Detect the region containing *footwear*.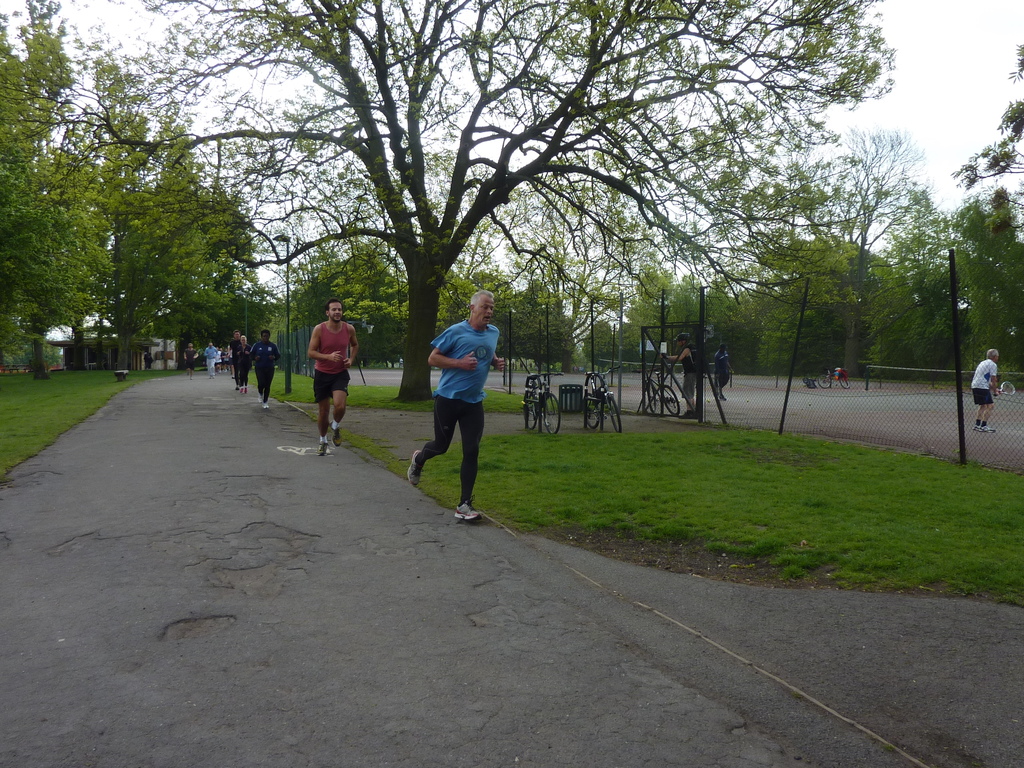
x1=320 y1=442 x2=326 y2=455.
